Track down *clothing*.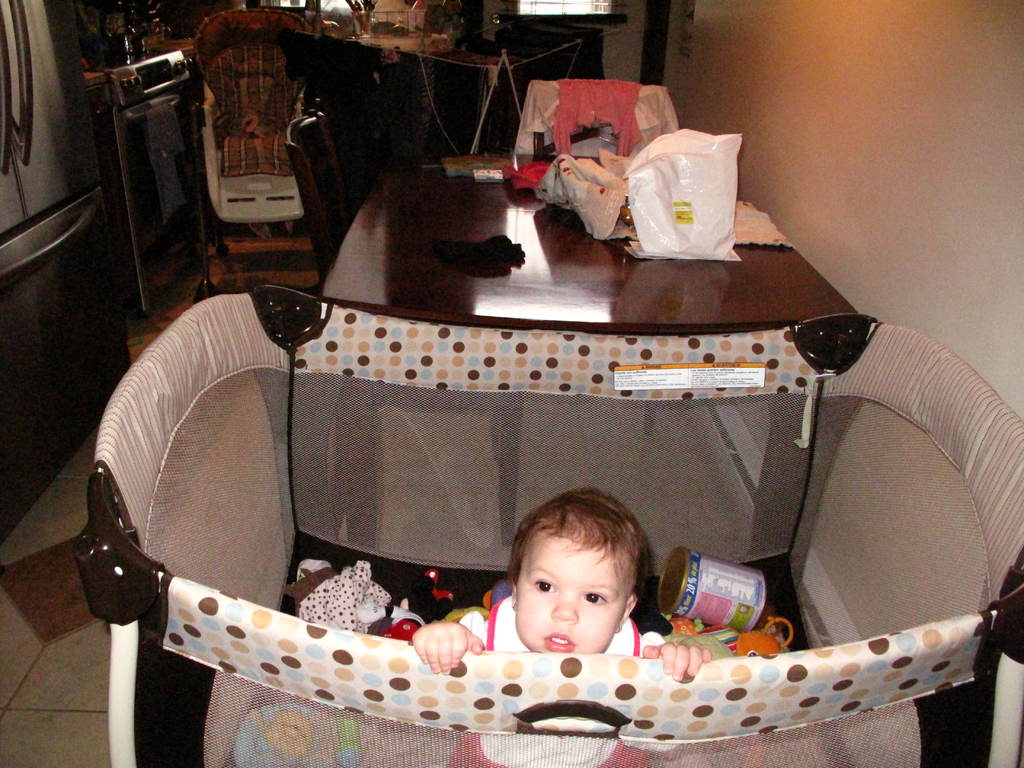
Tracked to (442, 598, 668, 767).
